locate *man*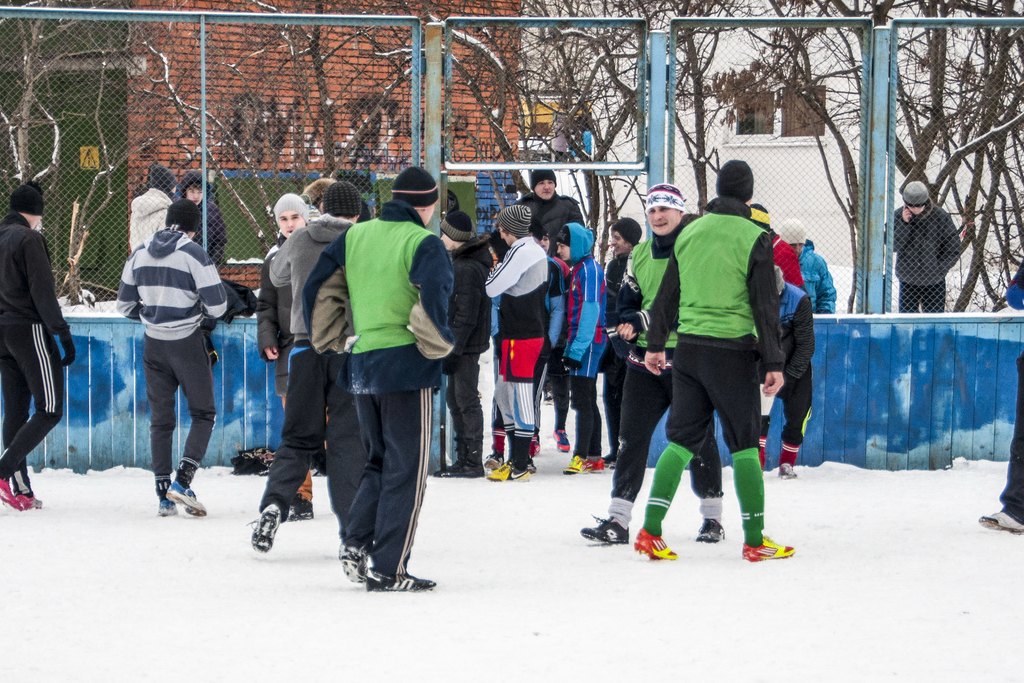
(x1=300, y1=163, x2=455, y2=590)
